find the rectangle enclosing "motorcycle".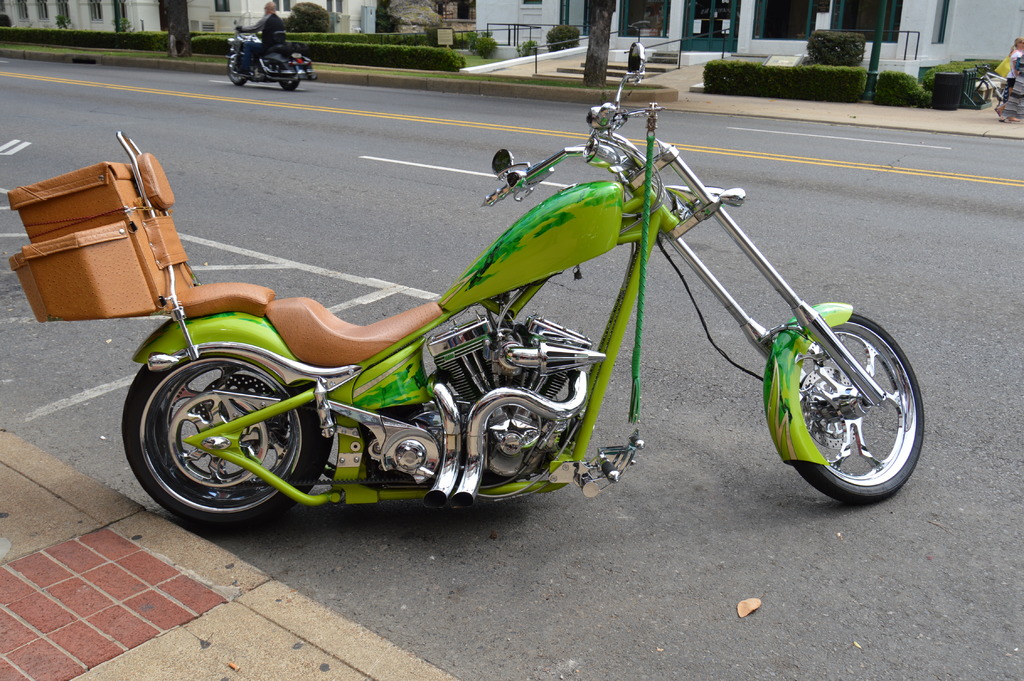
(left=224, top=21, right=310, bottom=80).
